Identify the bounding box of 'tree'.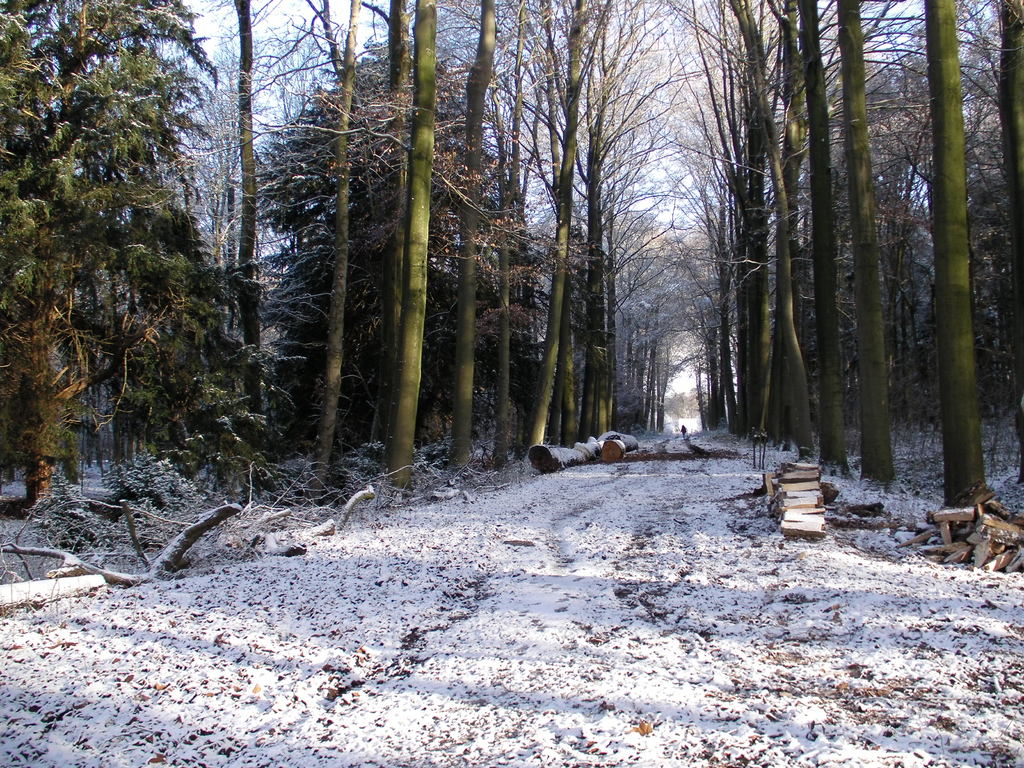
983, 0, 1023, 509.
